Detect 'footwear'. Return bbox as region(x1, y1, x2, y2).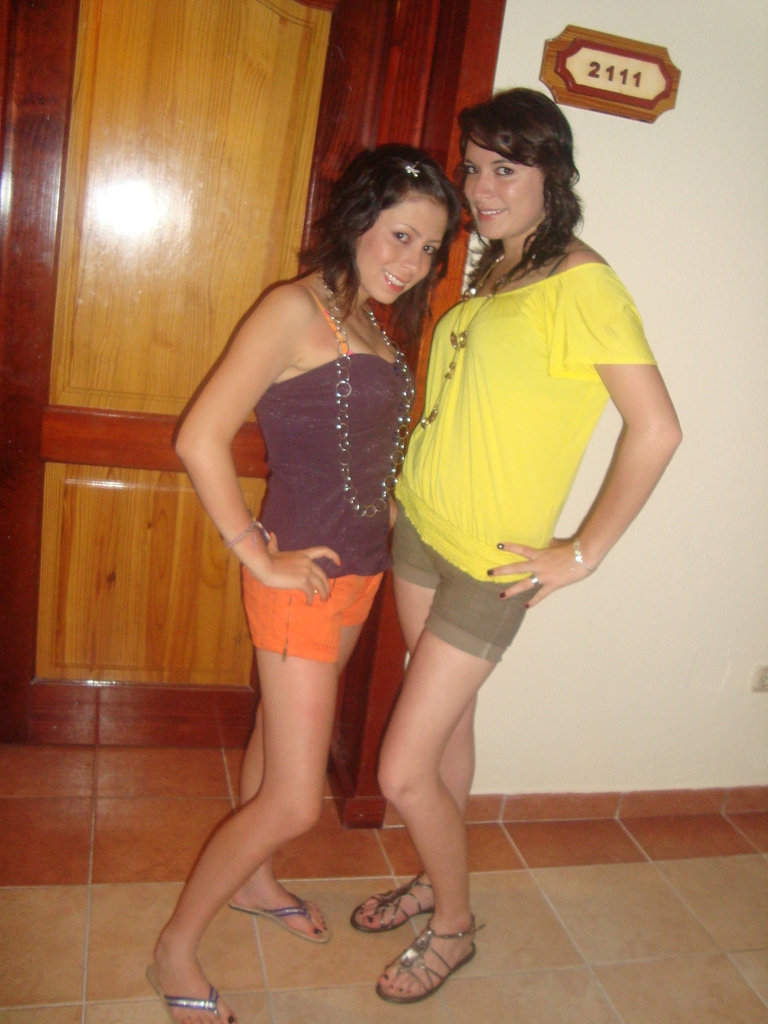
region(226, 895, 333, 948).
